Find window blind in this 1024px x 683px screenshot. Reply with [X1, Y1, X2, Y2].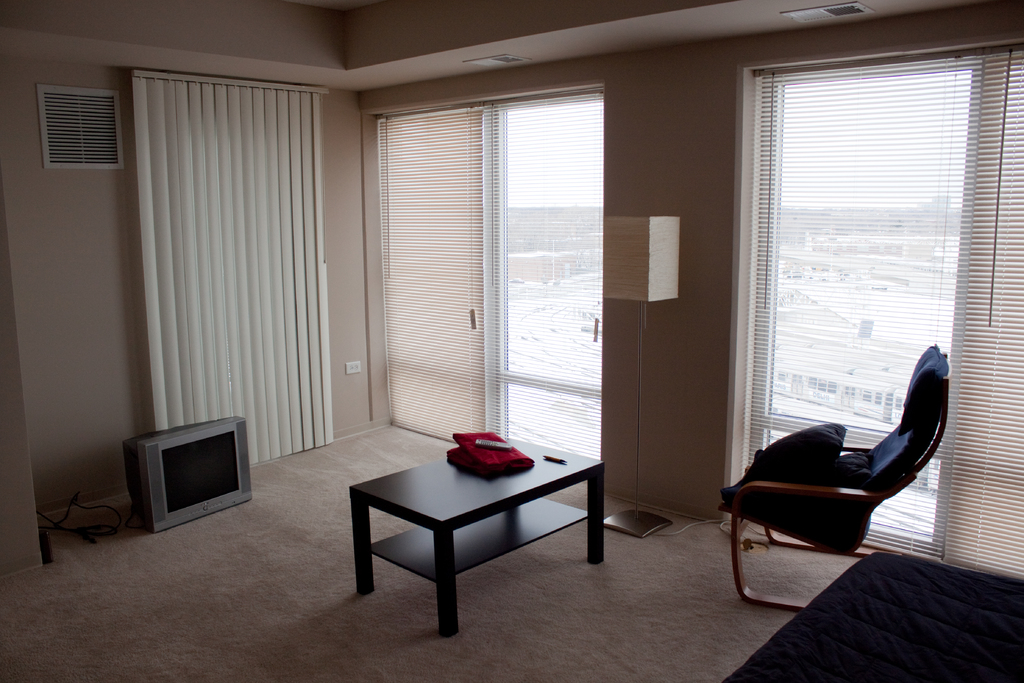
[739, 45, 1023, 579].
